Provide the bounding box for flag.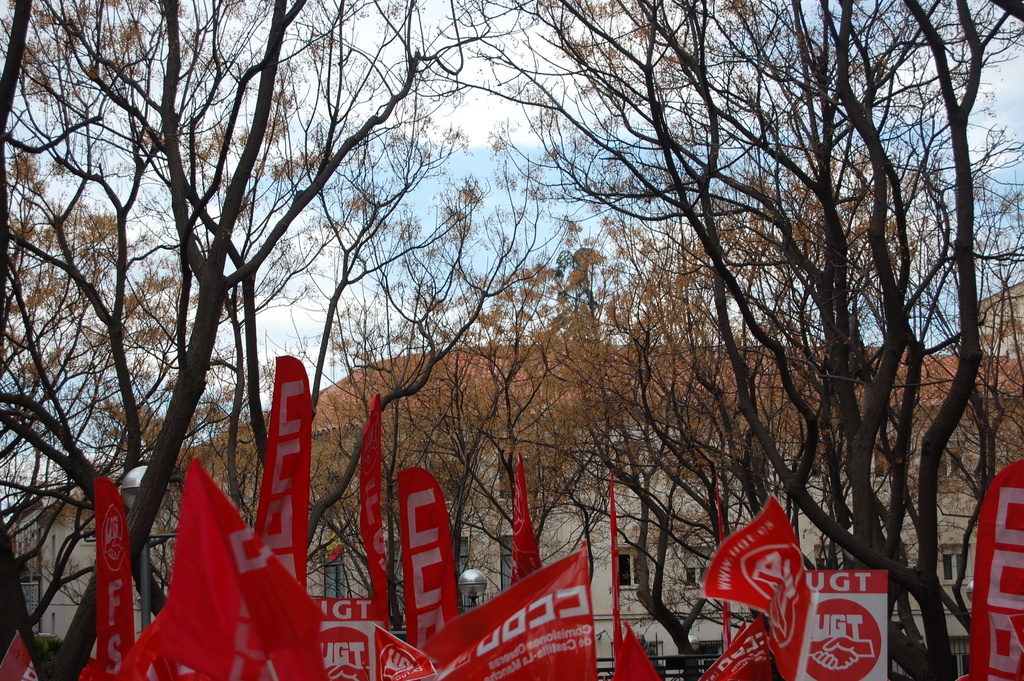
region(378, 621, 435, 680).
